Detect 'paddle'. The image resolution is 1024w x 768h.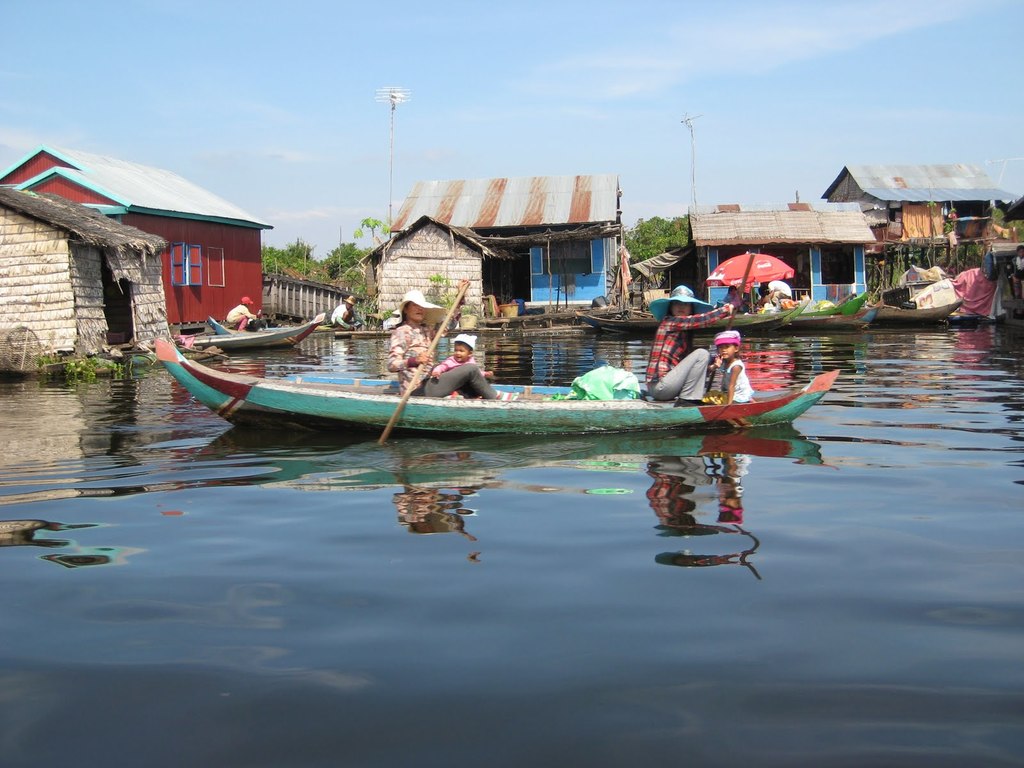
628/308/655/317.
